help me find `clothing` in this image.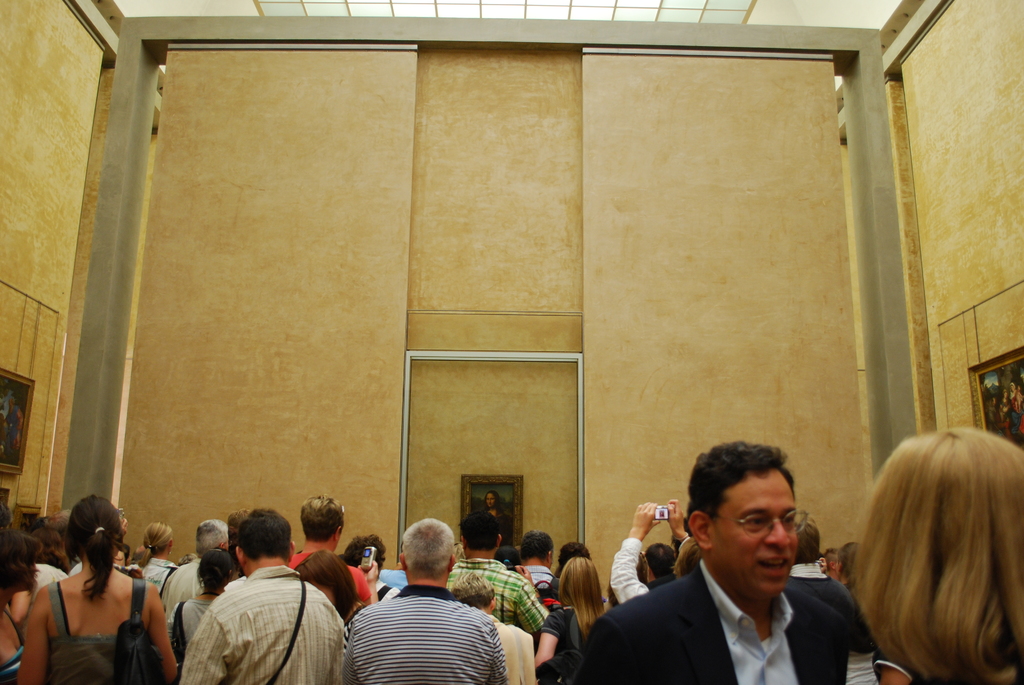
Found it: box(587, 567, 870, 684).
